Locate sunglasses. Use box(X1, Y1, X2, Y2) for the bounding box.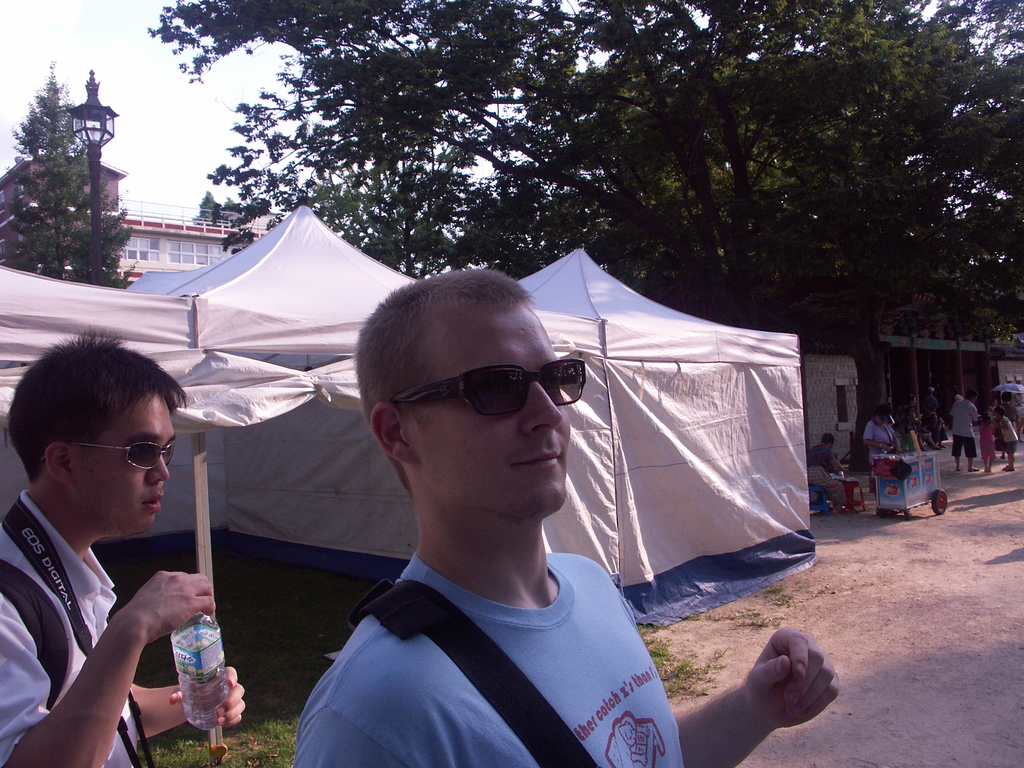
box(39, 438, 174, 470).
